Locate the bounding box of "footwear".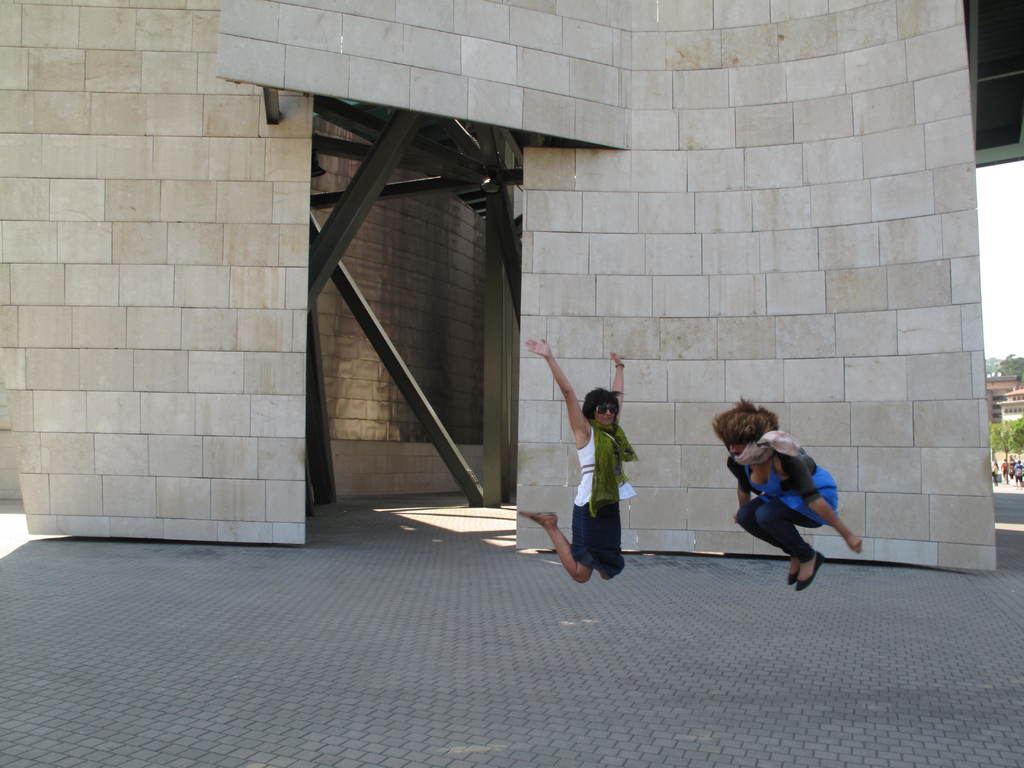
Bounding box: 518 508 556 522.
